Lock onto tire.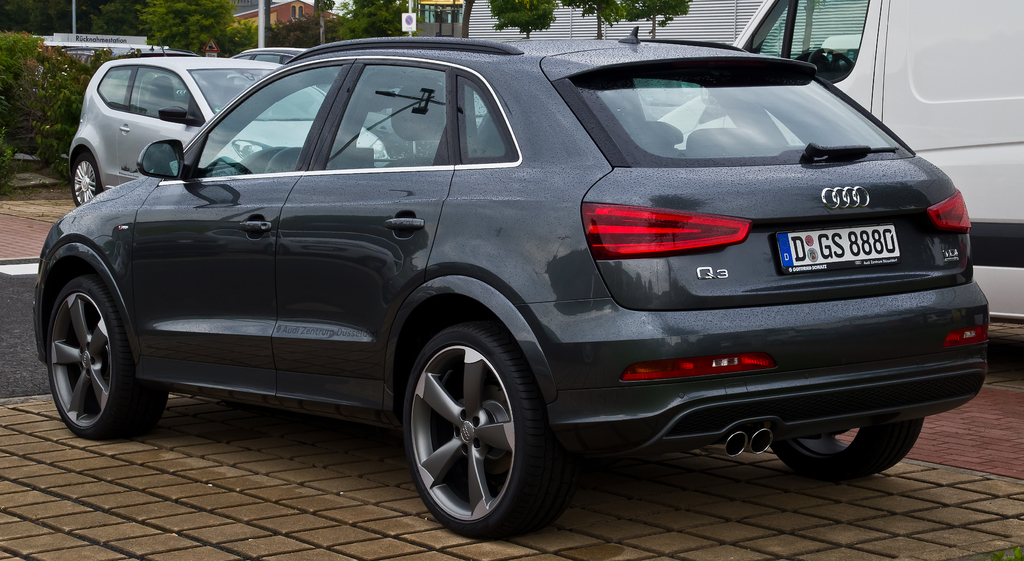
Locked: BBox(66, 156, 108, 206).
